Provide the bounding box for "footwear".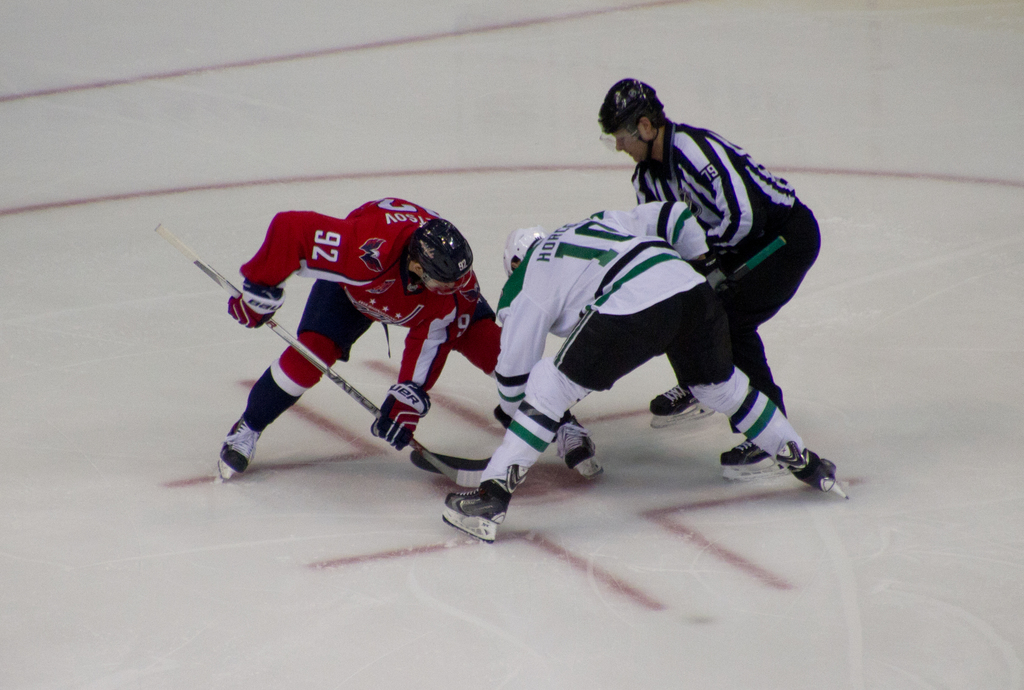
{"x1": 440, "y1": 476, "x2": 507, "y2": 524}.
